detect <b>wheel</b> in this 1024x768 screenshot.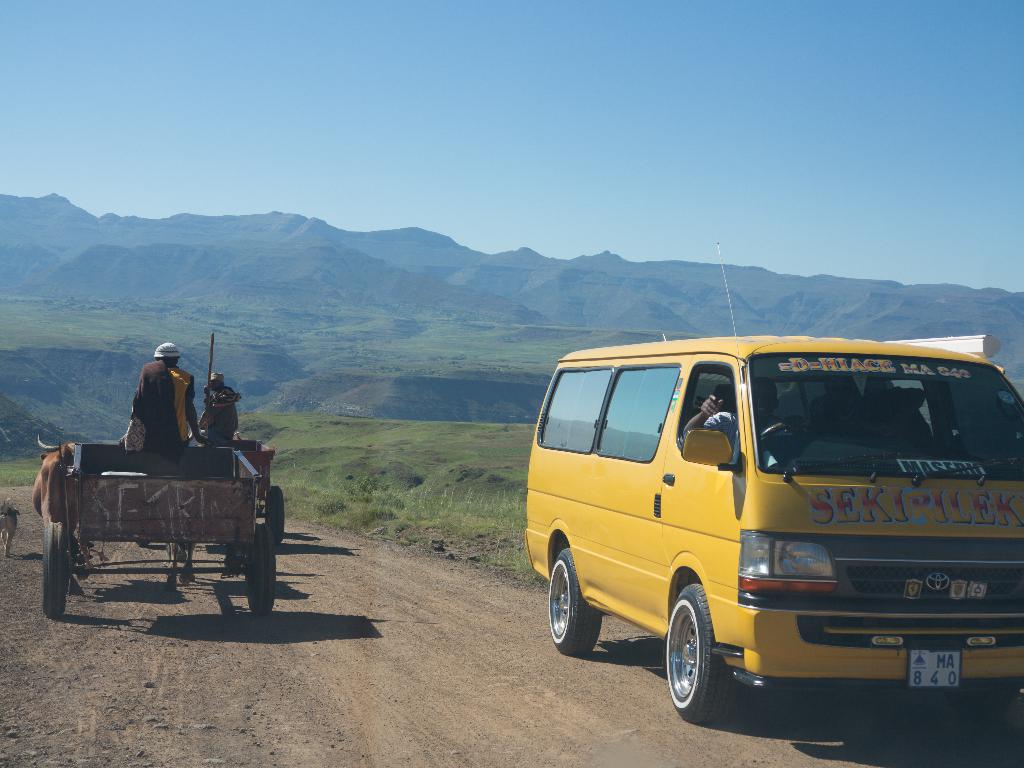
Detection: select_region(260, 483, 286, 545).
